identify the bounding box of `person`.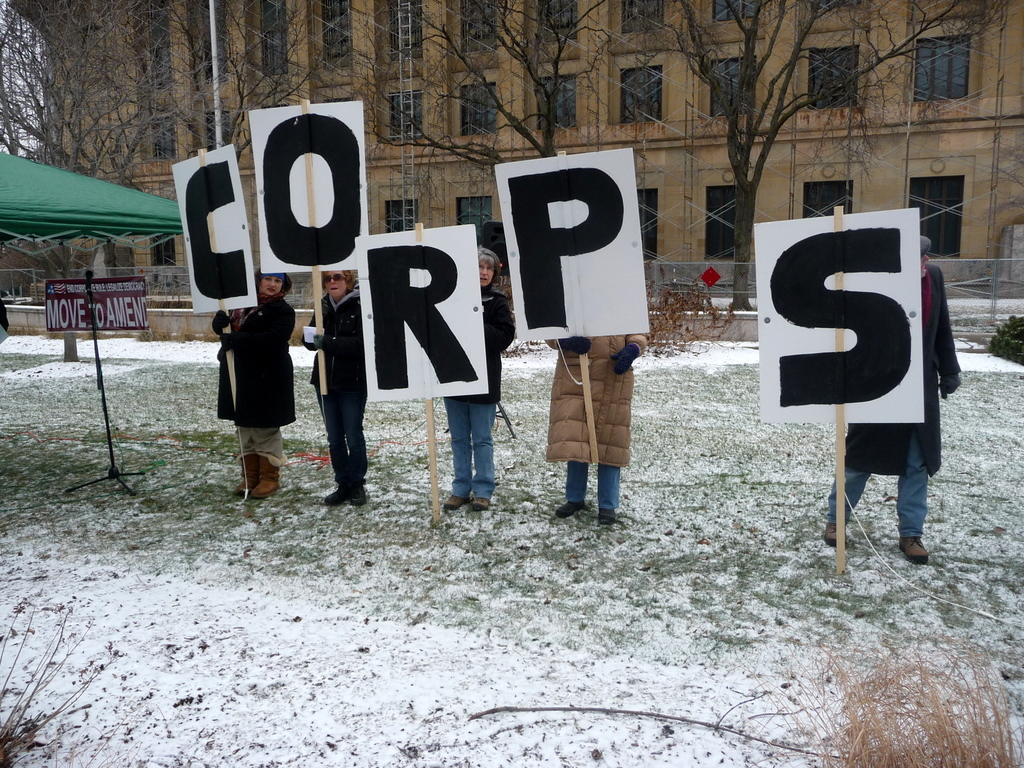
[left=822, top=238, right=963, bottom=566].
